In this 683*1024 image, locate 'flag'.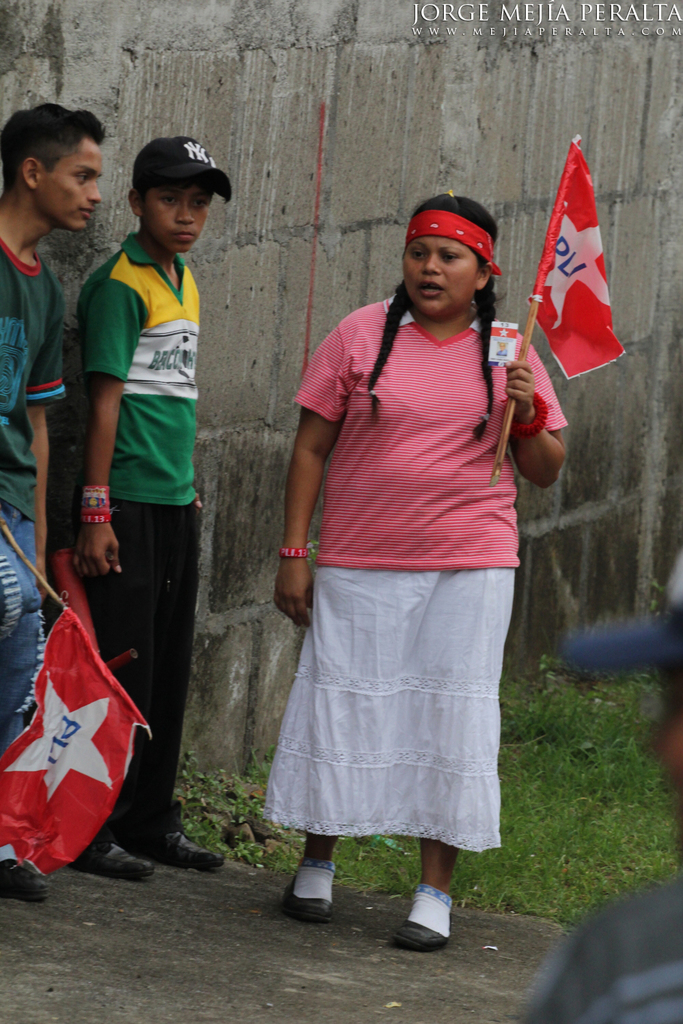
Bounding box: [x1=526, y1=139, x2=622, y2=379].
